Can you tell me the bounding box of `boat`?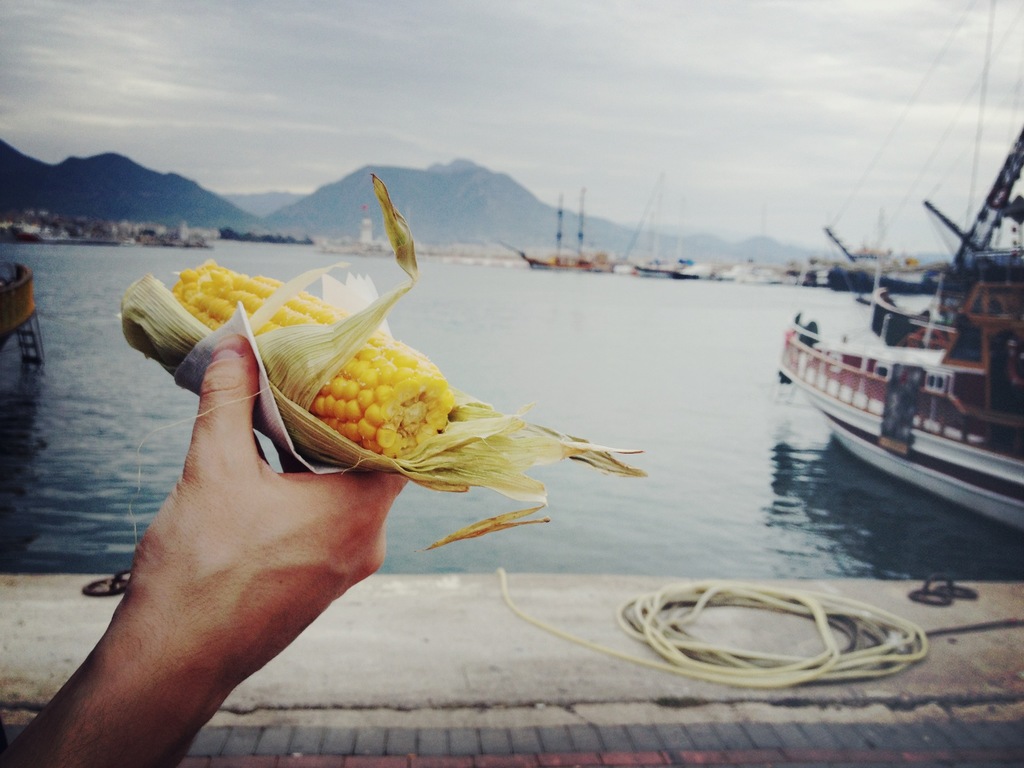
769,145,1023,516.
